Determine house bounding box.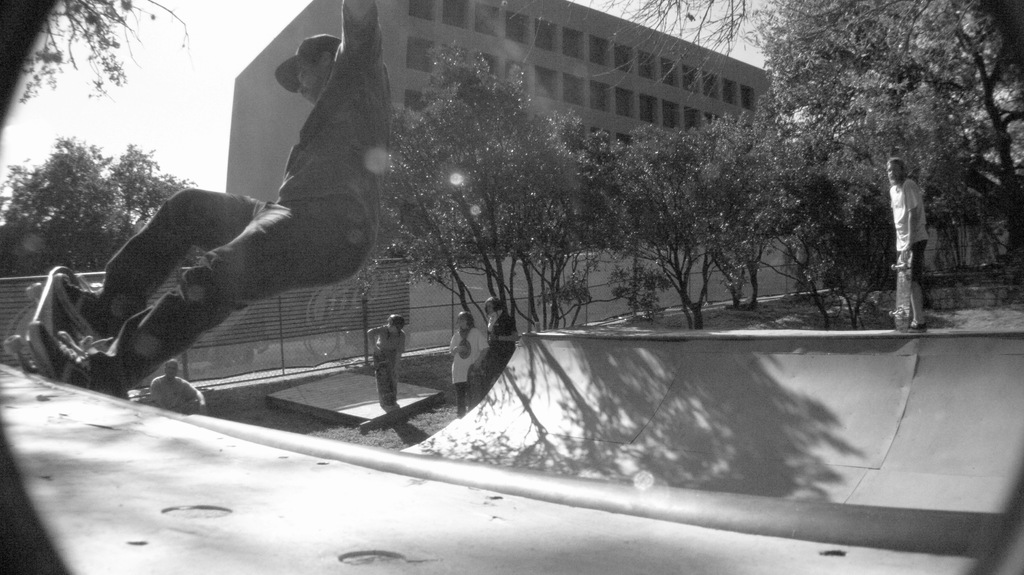
Determined: bbox=(225, 0, 787, 205).
